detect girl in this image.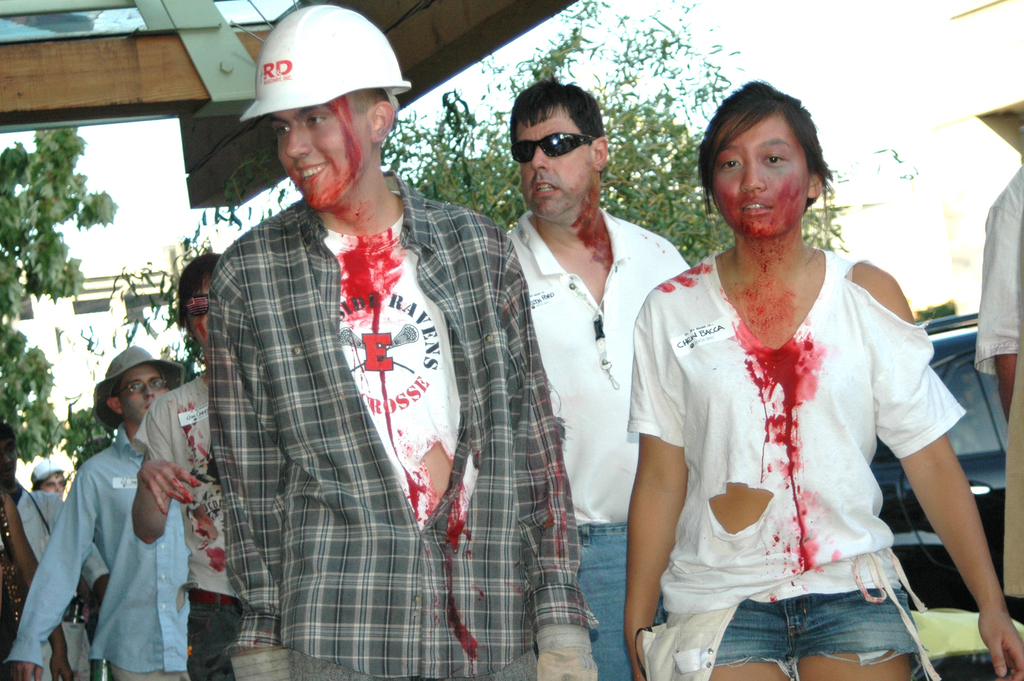
Detection: bbox=(619, 72, 1023, 680).
